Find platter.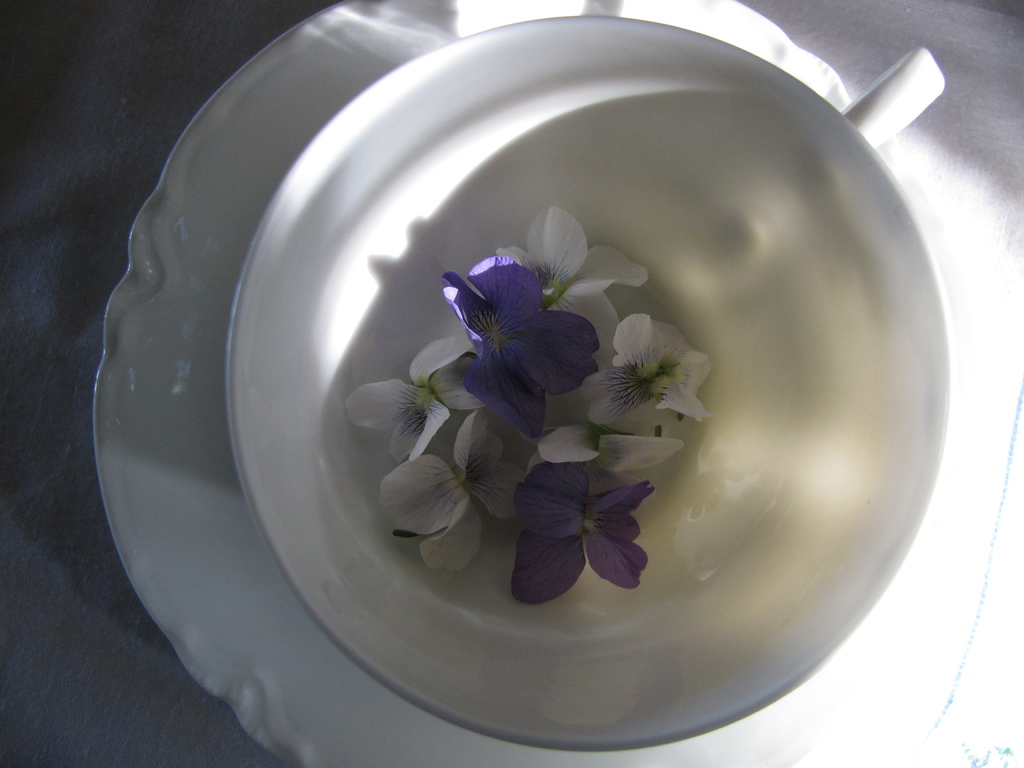
214 13 952 751.
